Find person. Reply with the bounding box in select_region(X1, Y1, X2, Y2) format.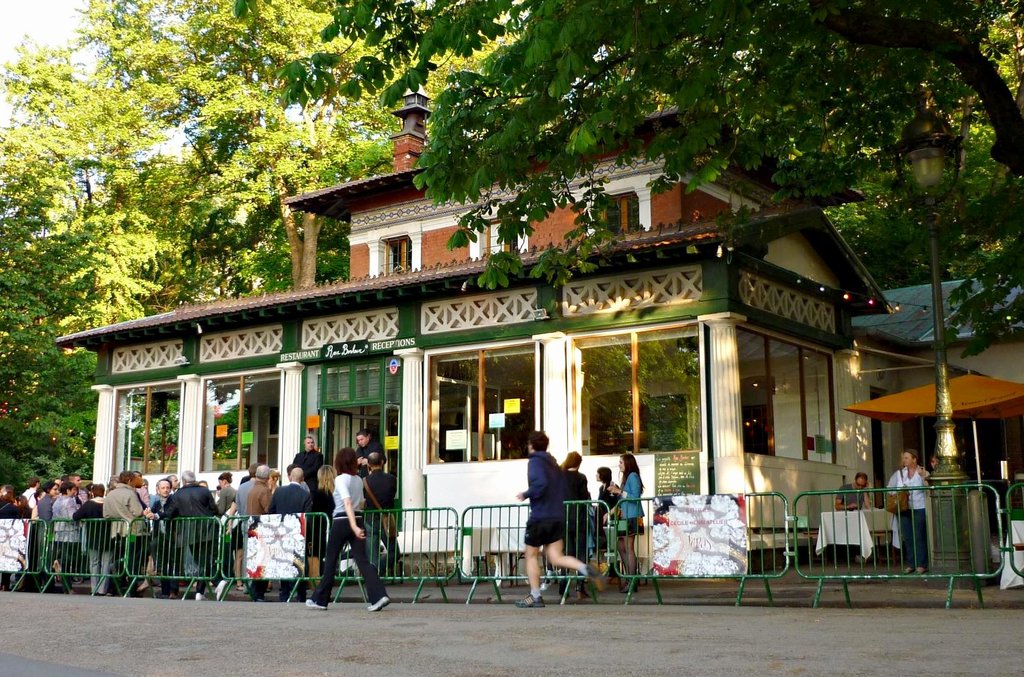
select_region(511, 424, 611, 607).
